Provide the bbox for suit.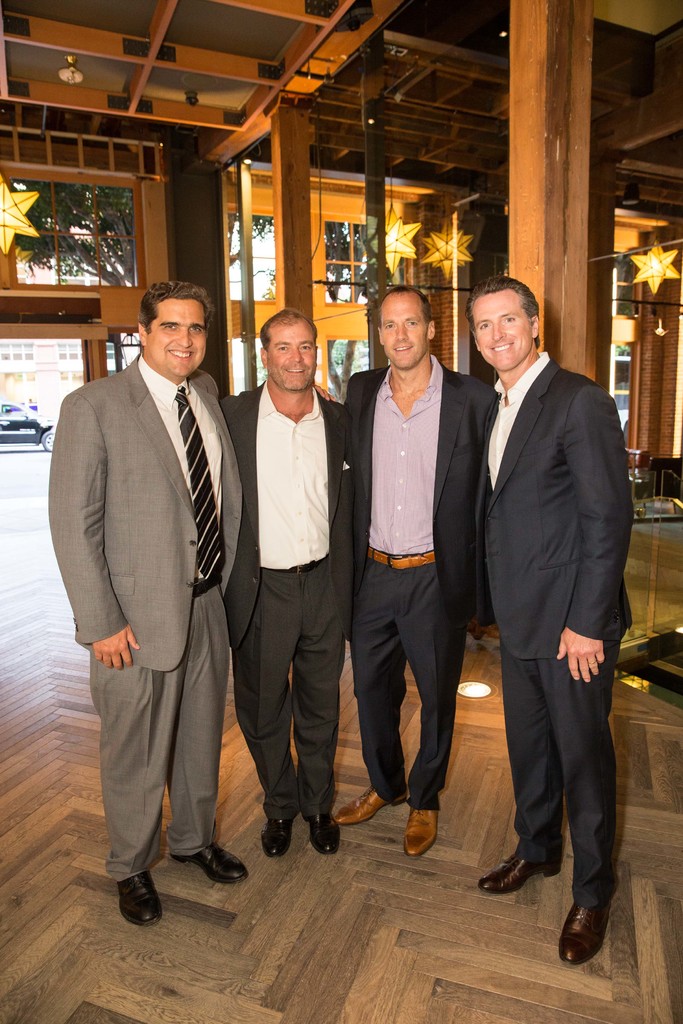
Rect(218, 383, 361, 809).
